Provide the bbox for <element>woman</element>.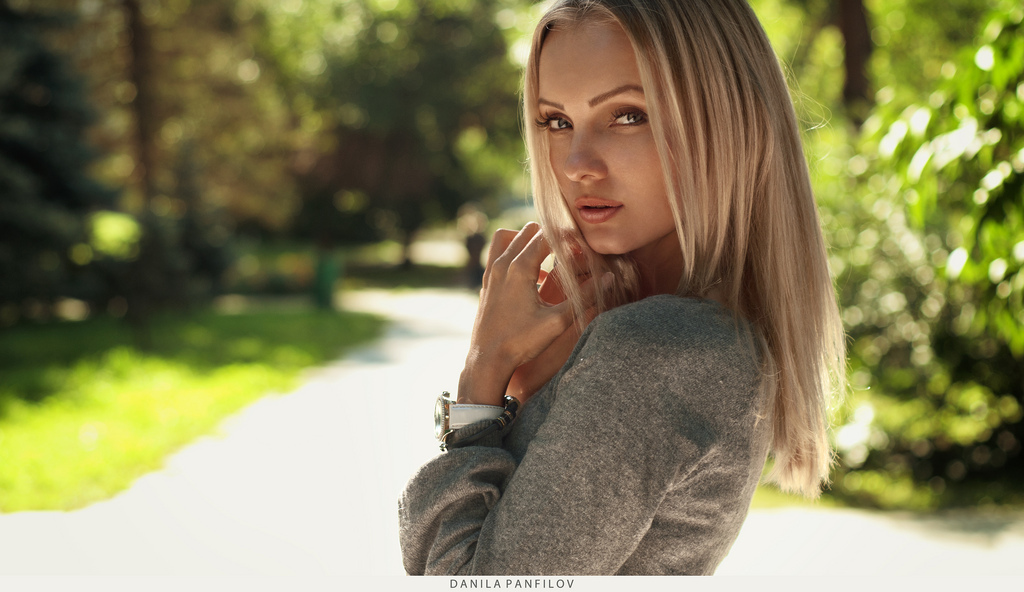
(x1=397, y1=0, x2=870, y2=575).
